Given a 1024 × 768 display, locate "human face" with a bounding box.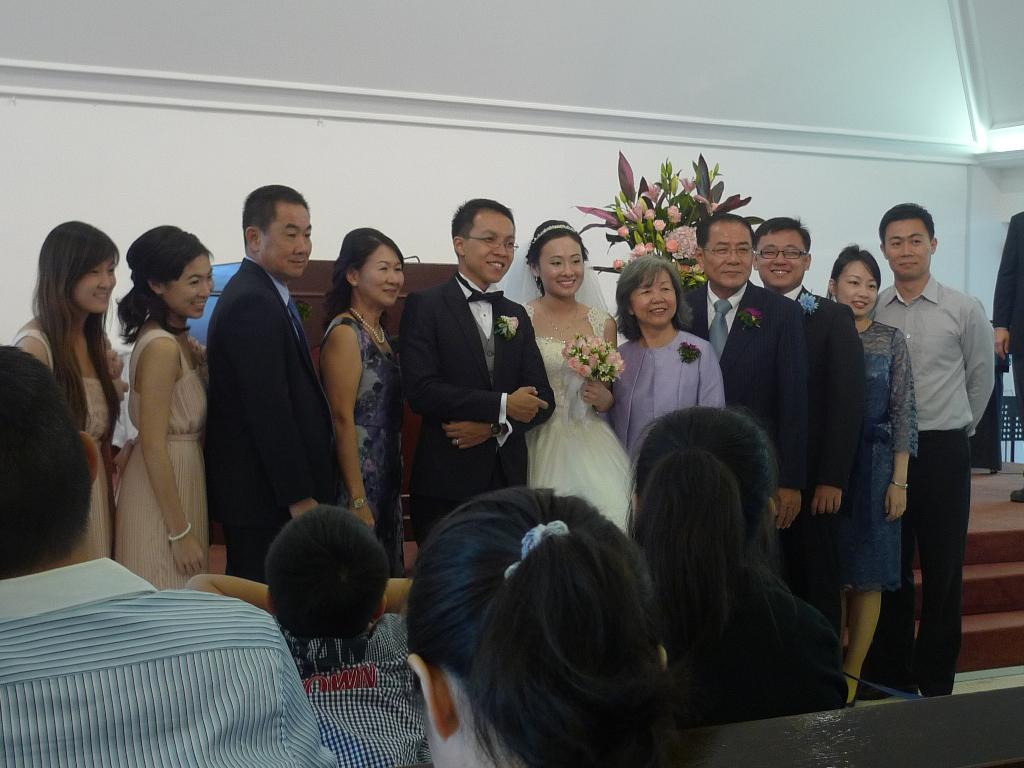
Located: box=[358, 248, 406, 306].
